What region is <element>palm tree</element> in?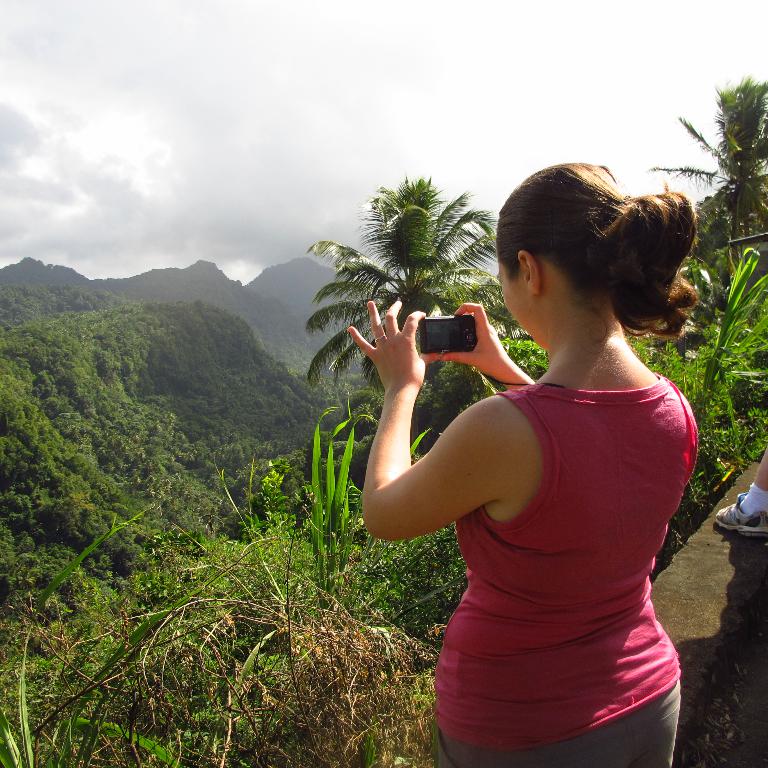
<box>297,169,503,407</box>.
